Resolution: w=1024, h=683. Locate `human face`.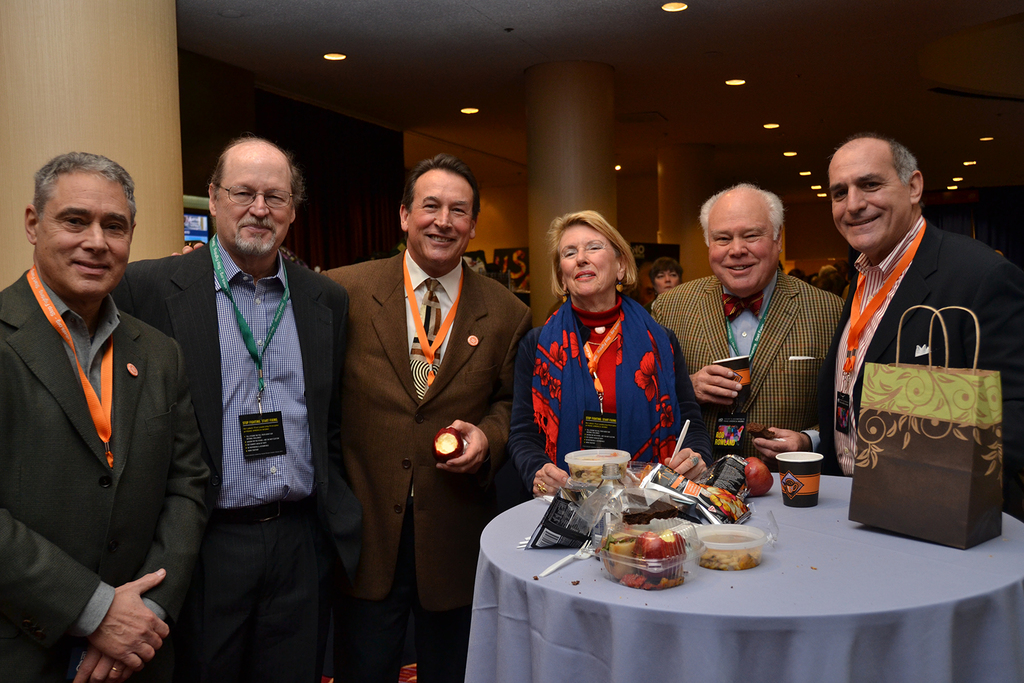
(left=218, top=160, right=295, bottom=263).
